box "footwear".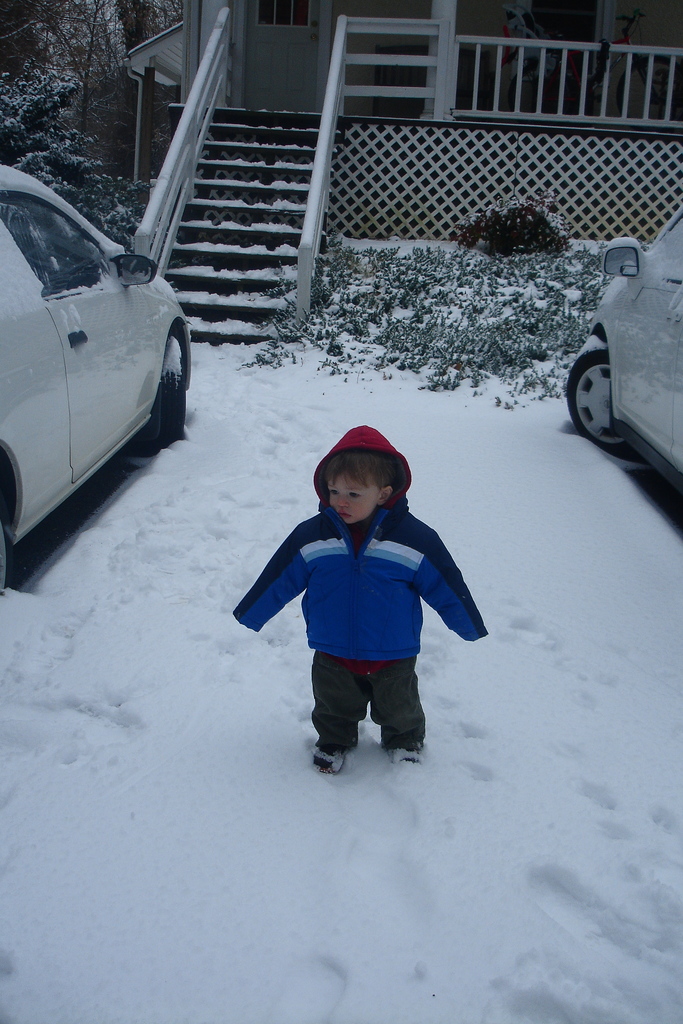
x1=381 y1=741 x2=425 y2=774.
